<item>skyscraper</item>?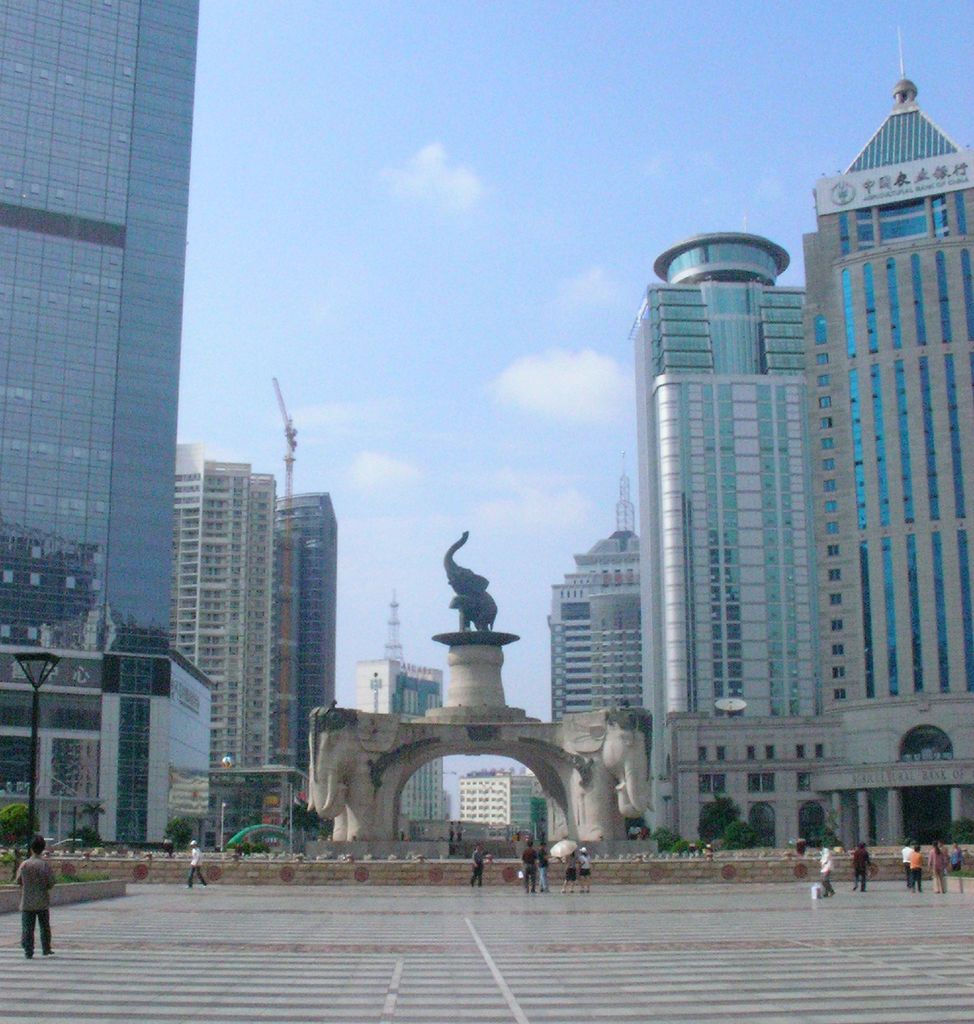
181 440 300 851
